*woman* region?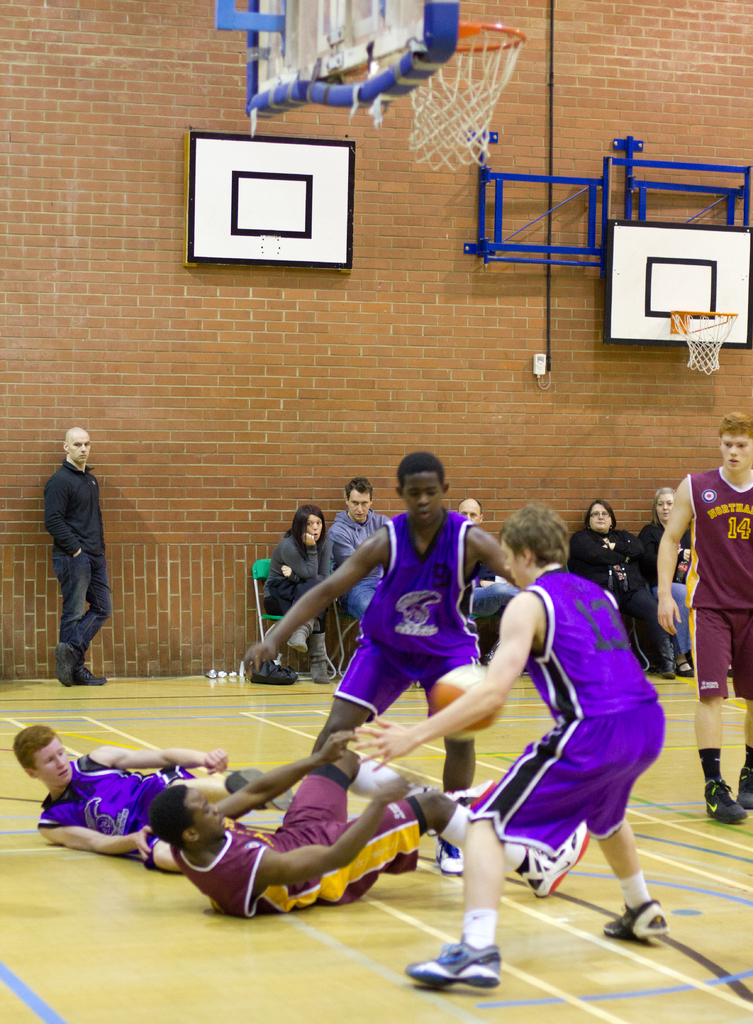
(x1=261, y1=503, x2=332, y2=682)
